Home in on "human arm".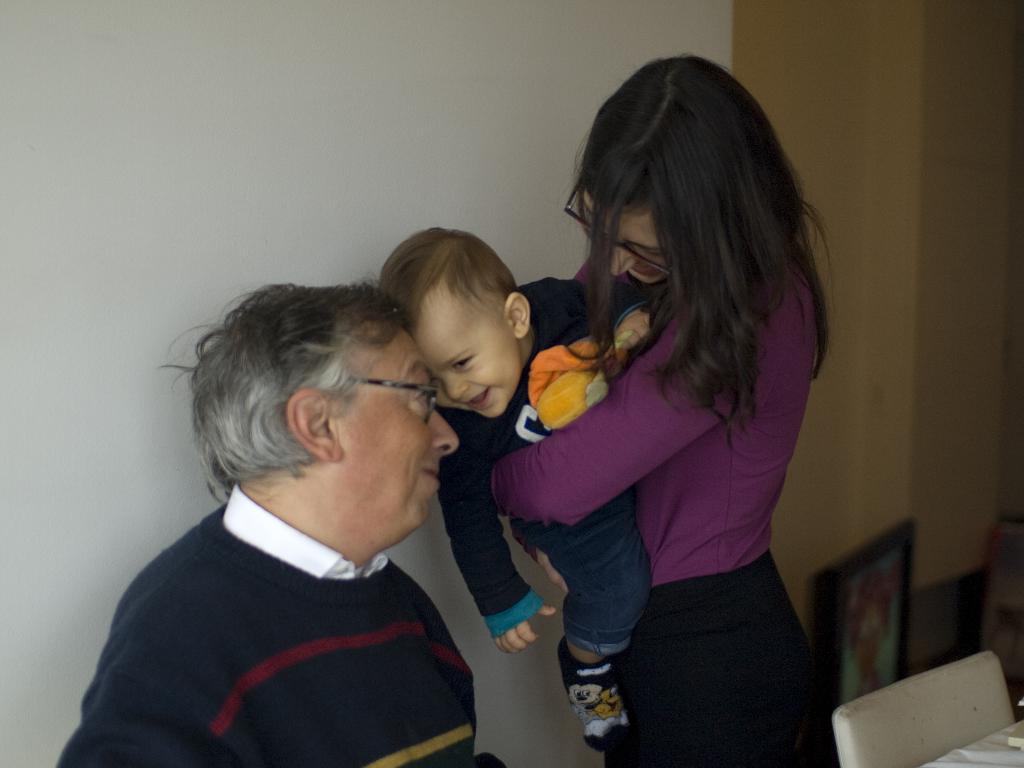
Homed in at (540, 279, 636, 341).
